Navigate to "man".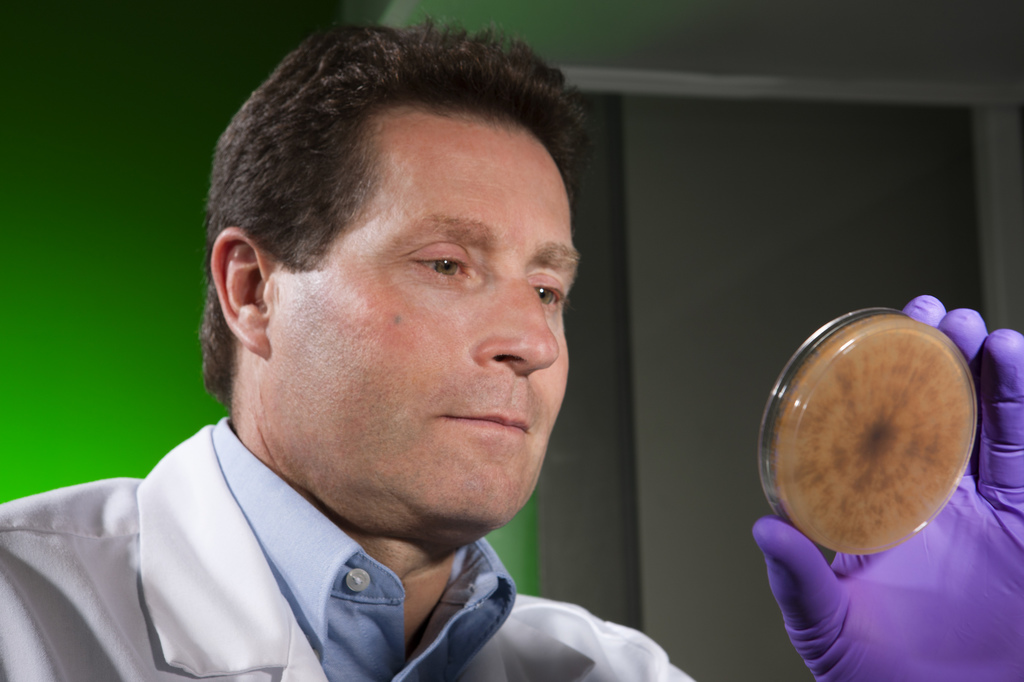
Navigation target: box=[1, 17, 1023, 681].
